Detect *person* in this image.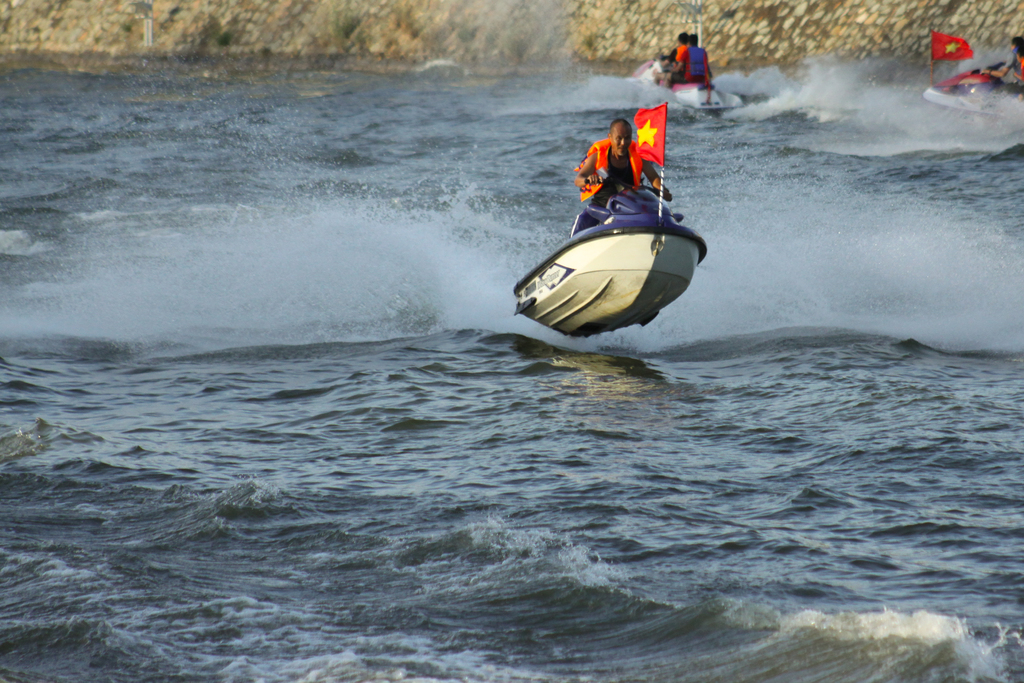
Detection: (662, 31, 689, 75).
